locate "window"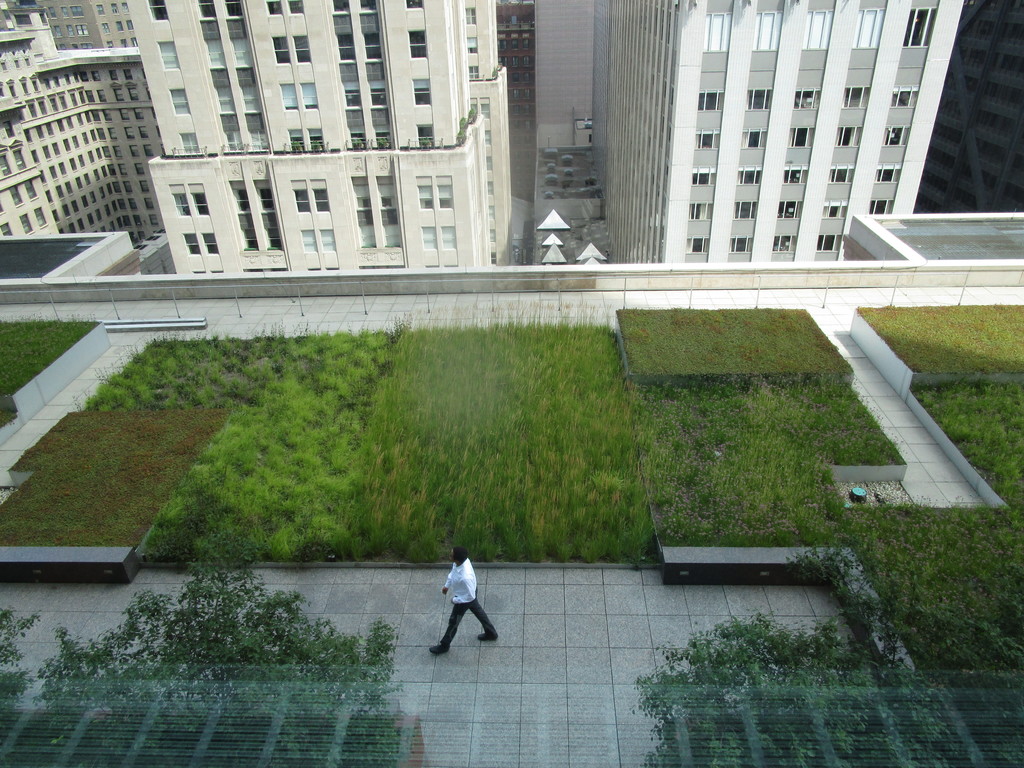
[x1=188, y1=179, x2=211, y2=218]
